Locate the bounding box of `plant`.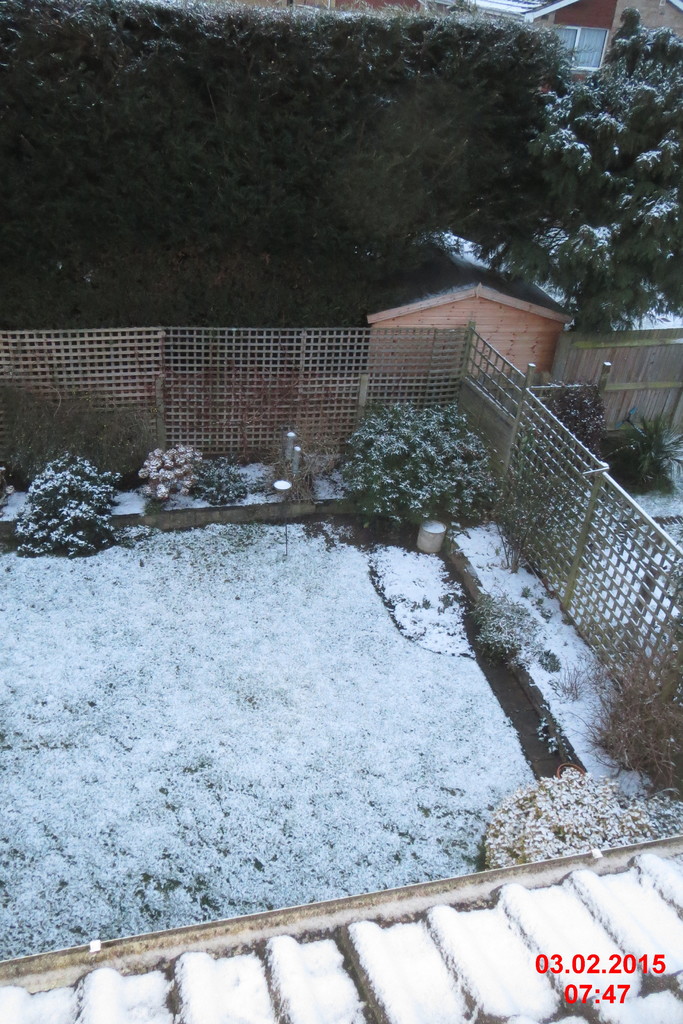
Bounding box: [x1=133, y1=442, x2=210, y2=502].
